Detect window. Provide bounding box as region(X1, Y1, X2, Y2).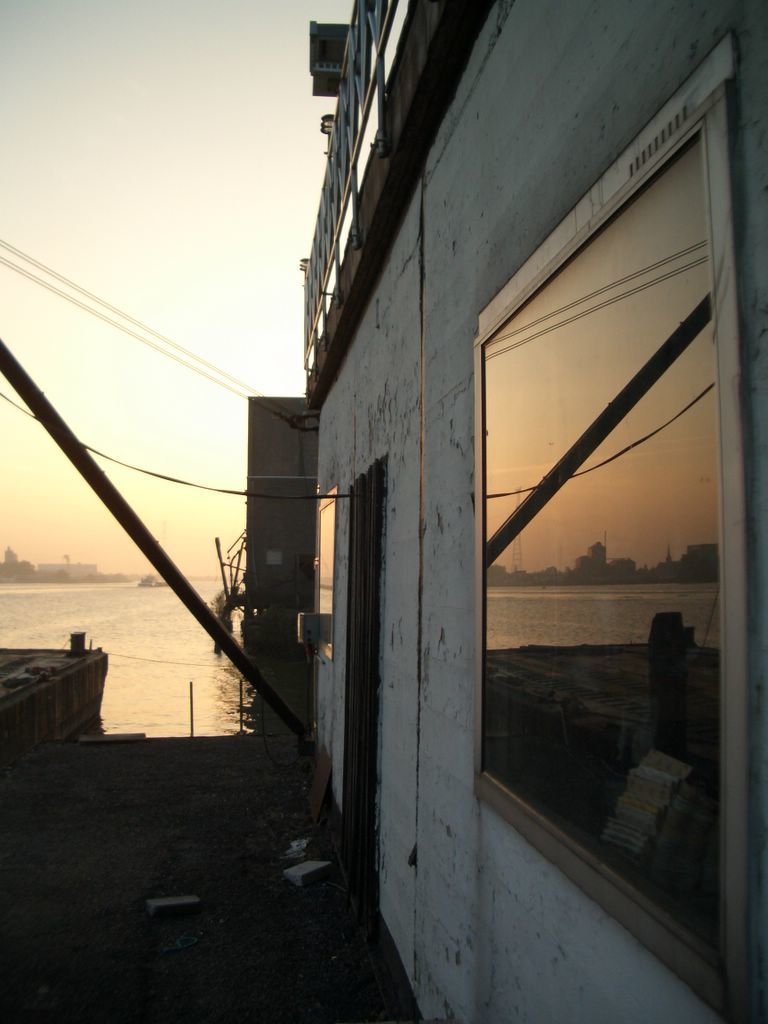
region(391, 13, 761, 1023).
